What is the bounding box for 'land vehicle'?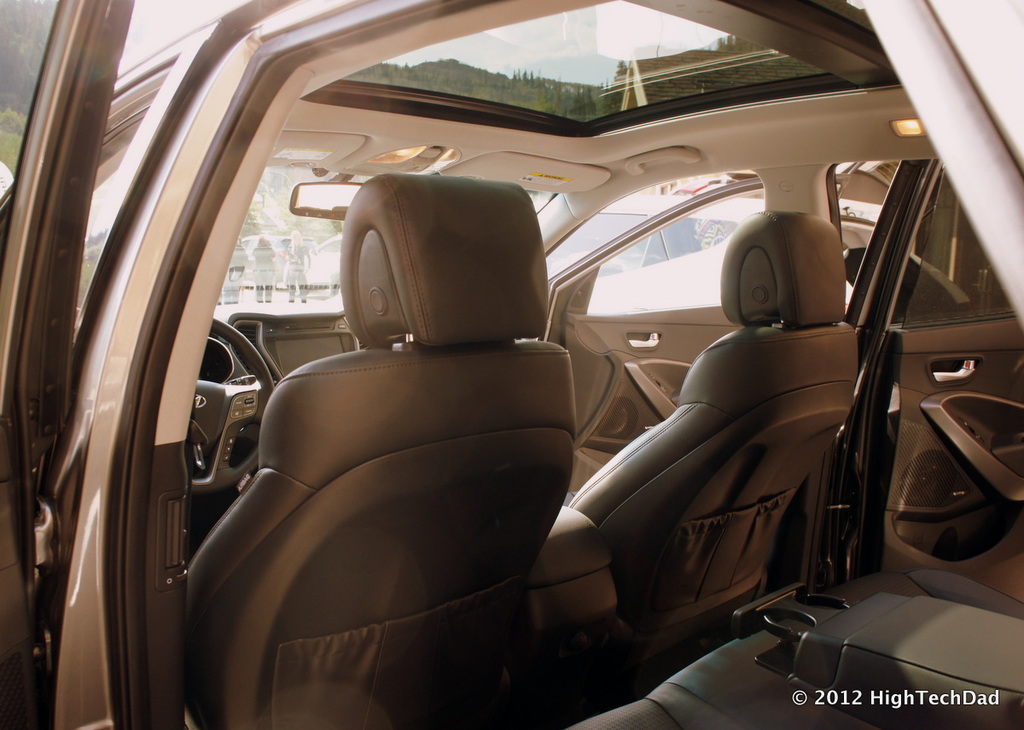
BBox(544, 189, 768, 314).
